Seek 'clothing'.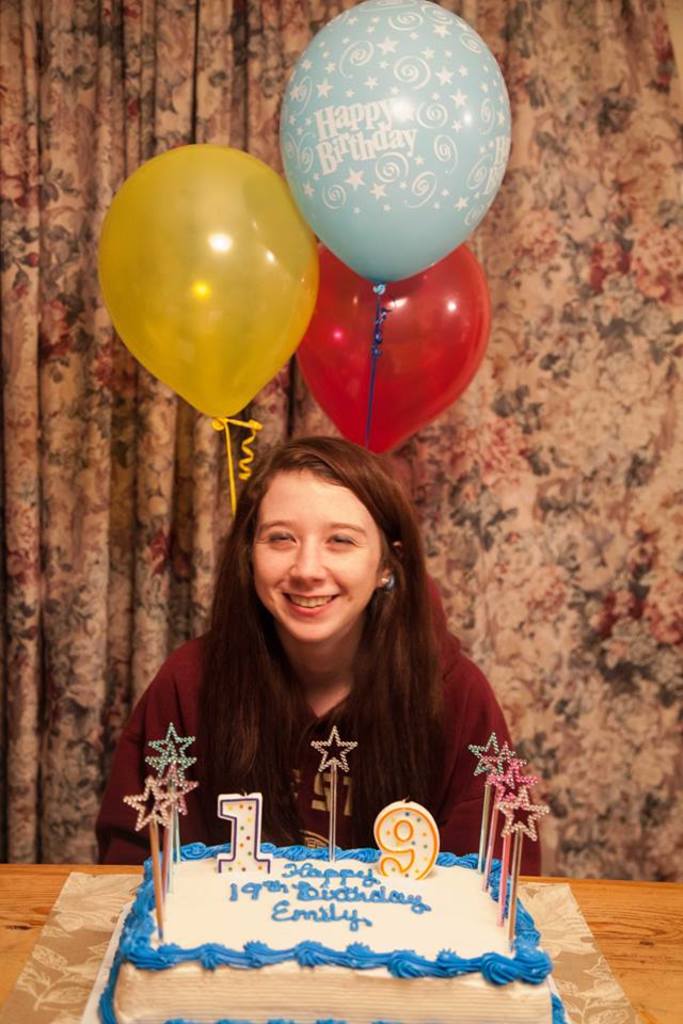
<bbox>108, 577, 535, 932</bbox>.
